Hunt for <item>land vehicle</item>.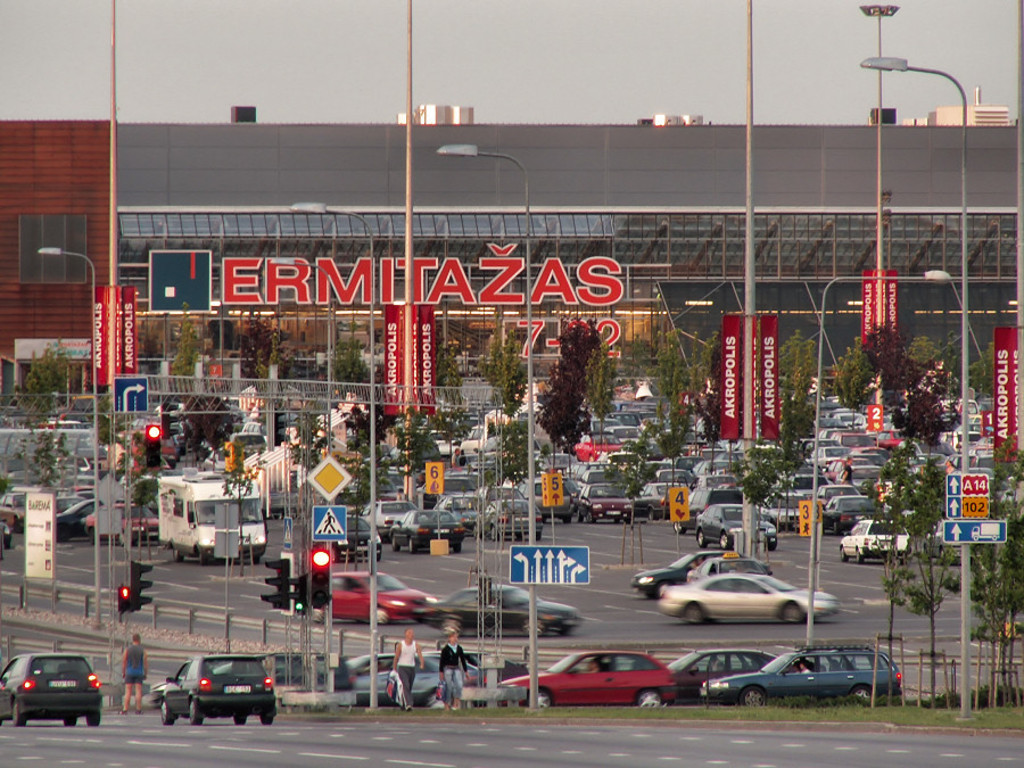
Hunted down at 628:547:774:600.
